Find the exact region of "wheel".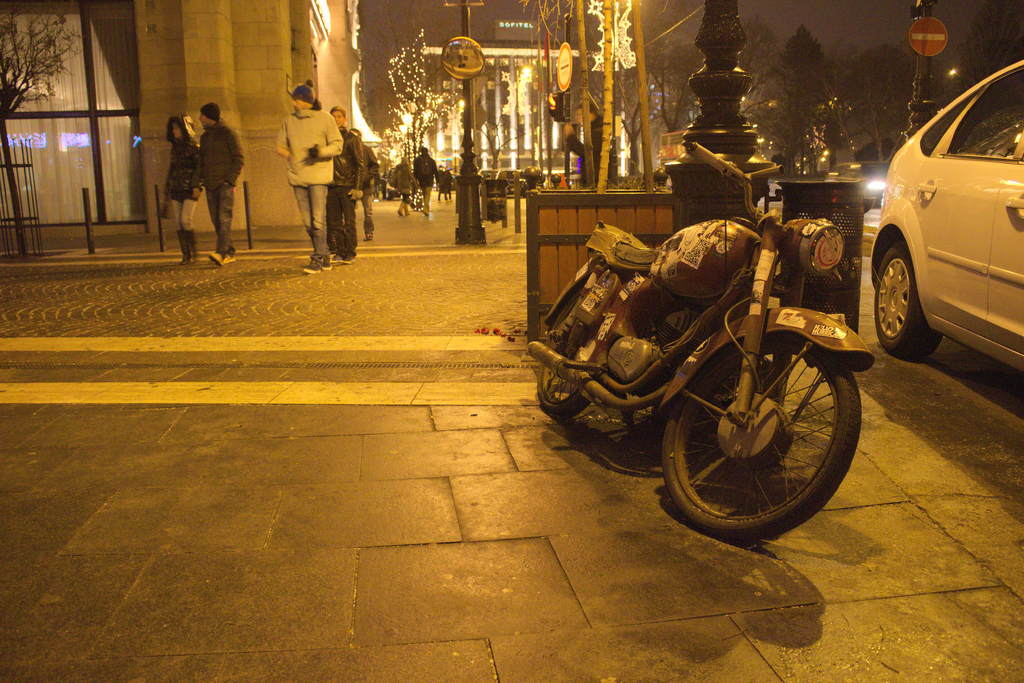
Exact region: left=532, top=259, right=623, bottom=415.
